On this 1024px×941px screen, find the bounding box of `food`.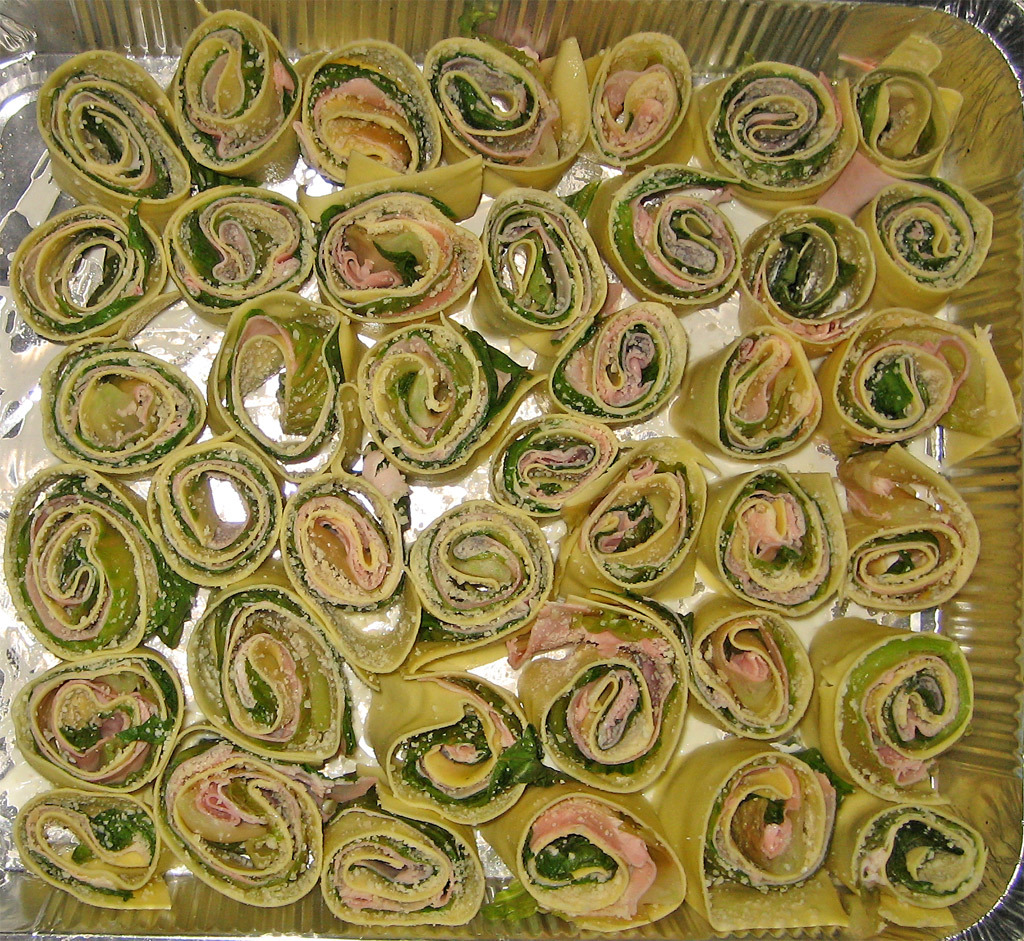
Bounding box: Rect(295, 180, 485, 327).
